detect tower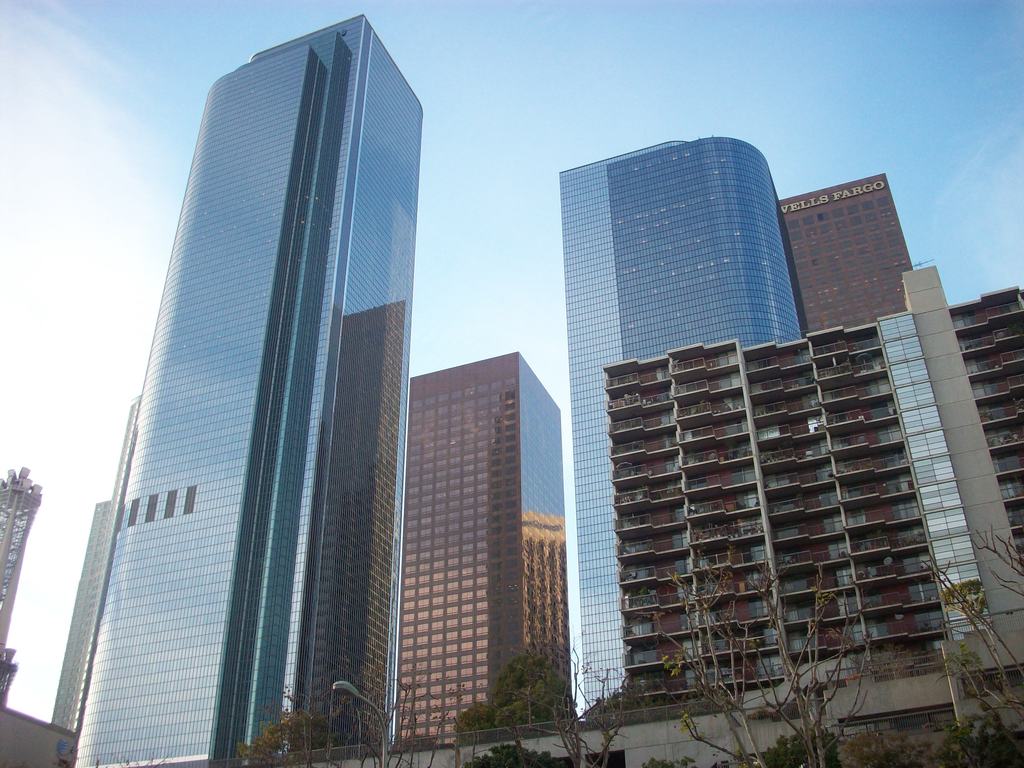
[left=33, top=0, right=470, bottom=767]
